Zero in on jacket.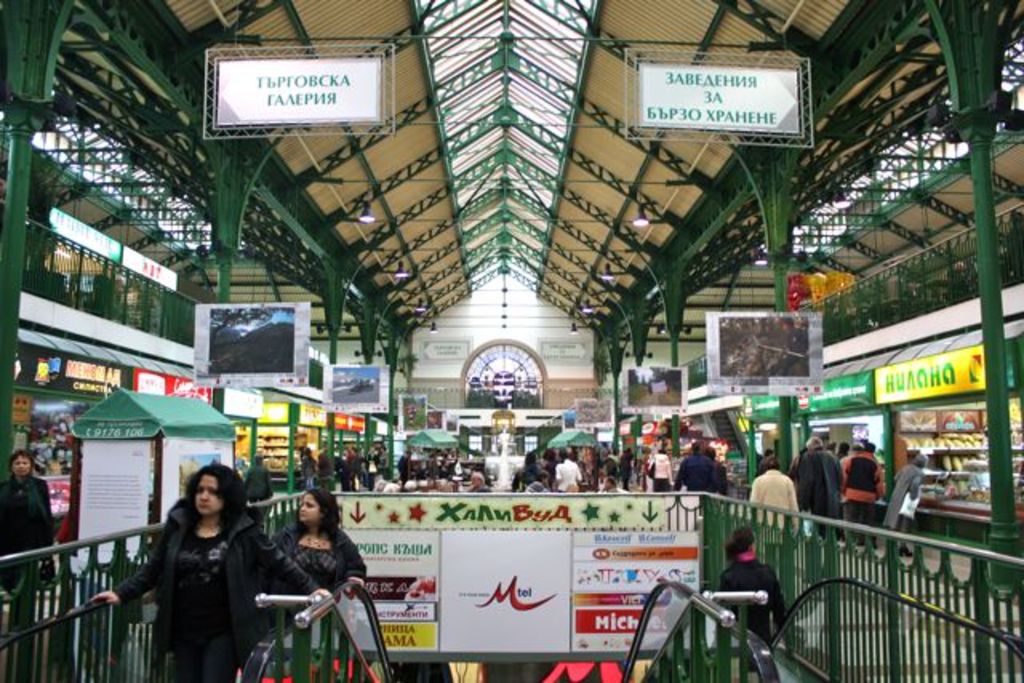
Zeroed in: BBox(270, 526, 365, 614).
